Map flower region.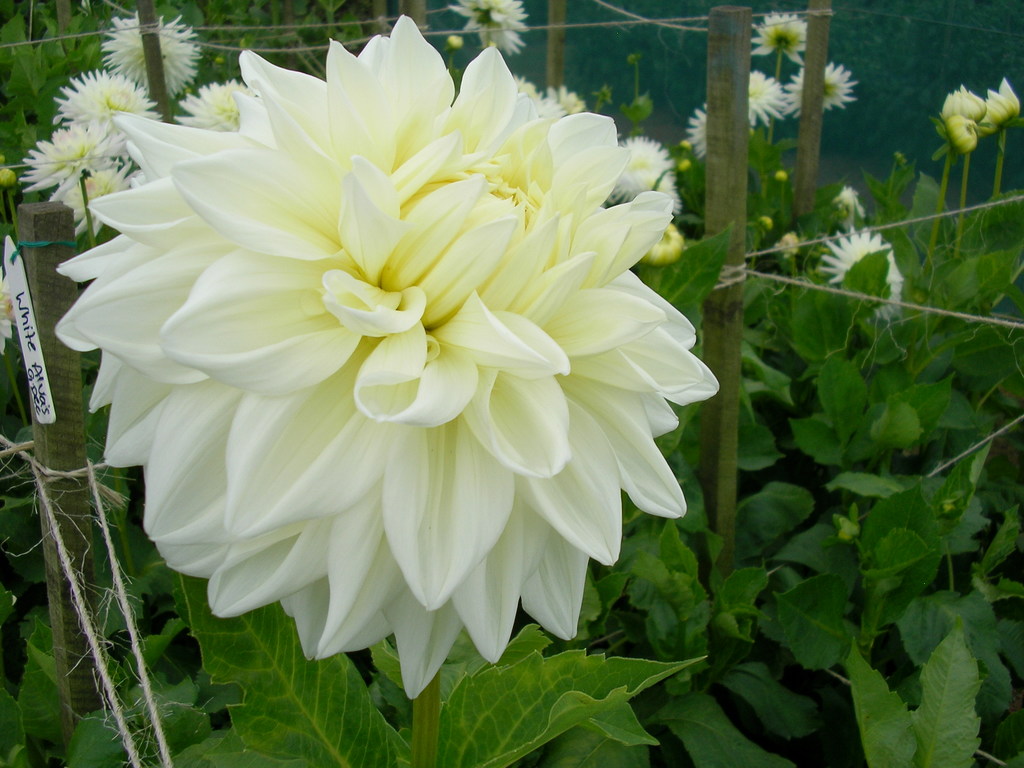
Mapped to (x1=950, y1=113, x2=977, y2=152).
